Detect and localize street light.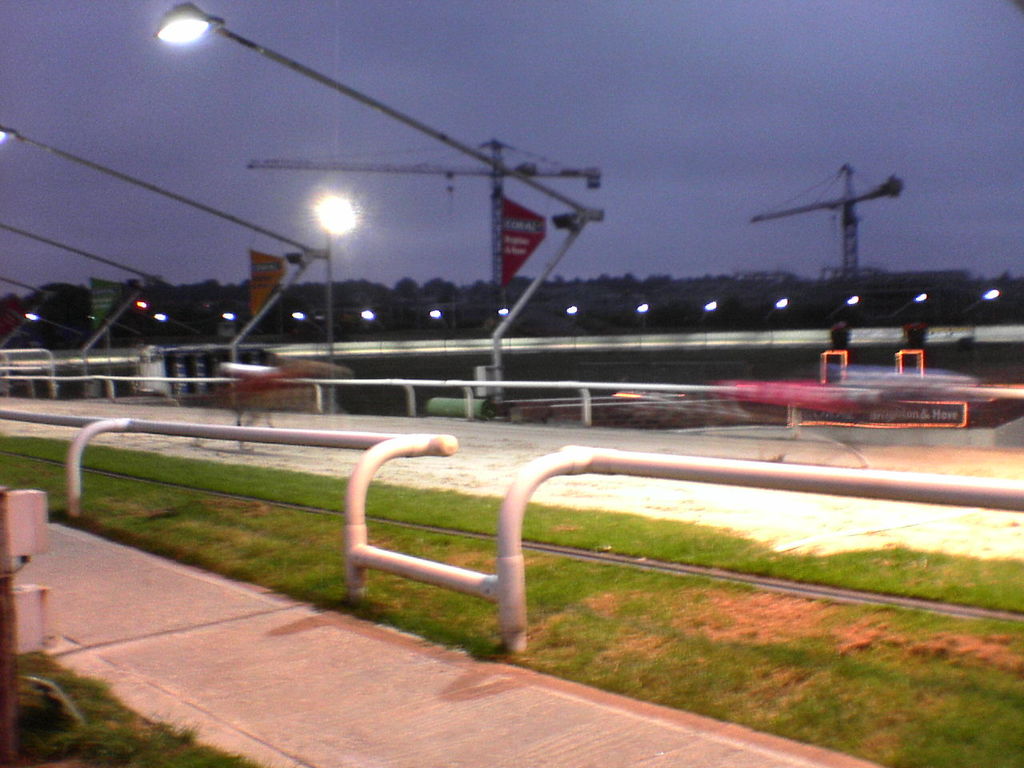
Localized at 566,301,574,321.
